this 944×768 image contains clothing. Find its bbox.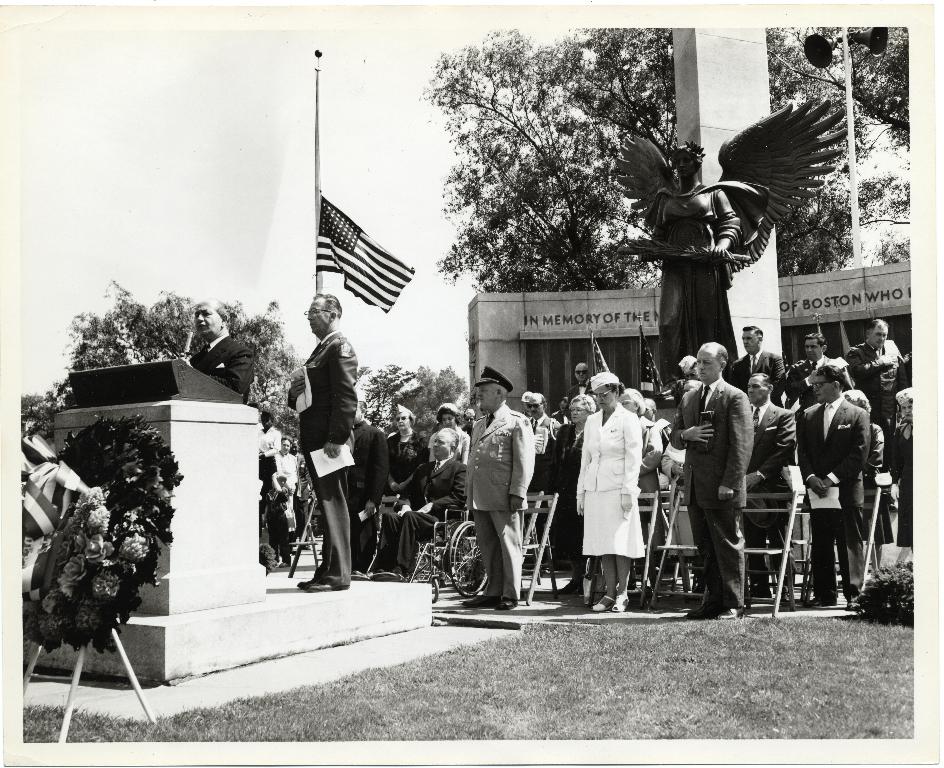
BBox(576, 409, 645, 554).
